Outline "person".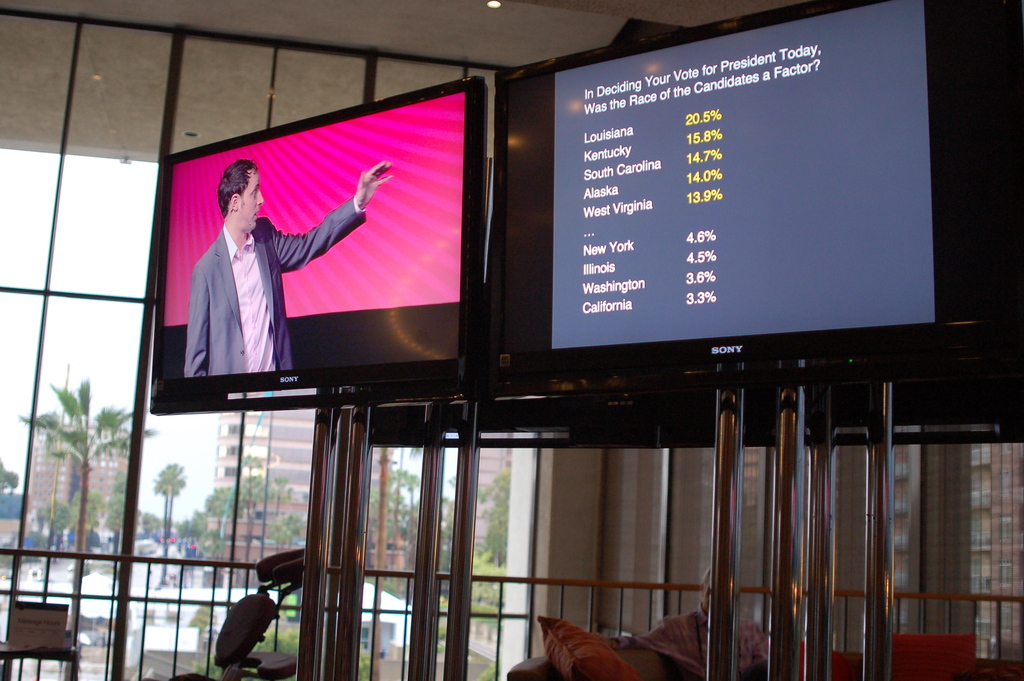
Outline: <region>643, 566, 770, 680</region>.
